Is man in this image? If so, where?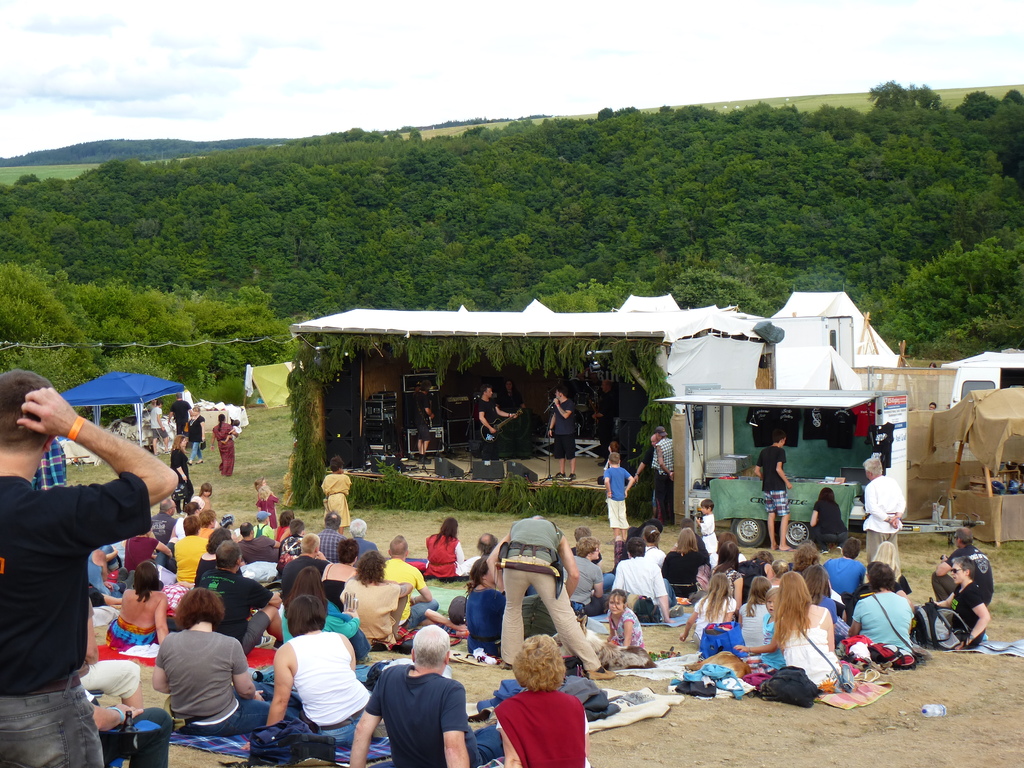
Yes, at 477 383 518 460.
